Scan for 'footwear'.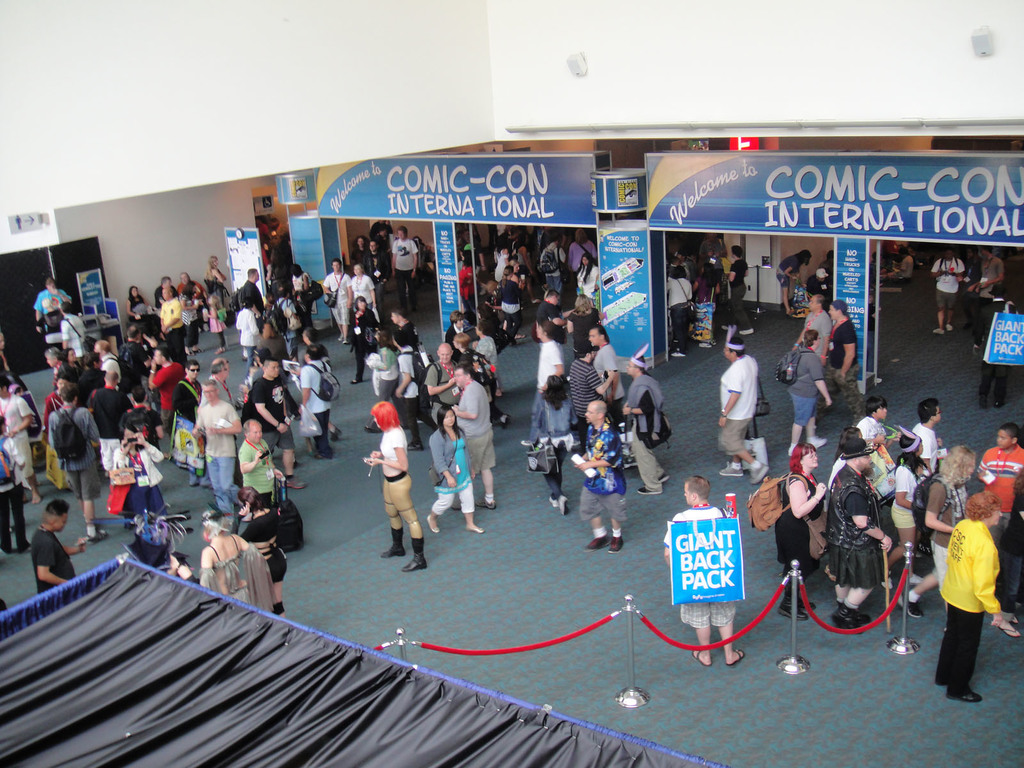
Scan result: pyautogui.locateOnScreen(996, 399, 1008, 405).
